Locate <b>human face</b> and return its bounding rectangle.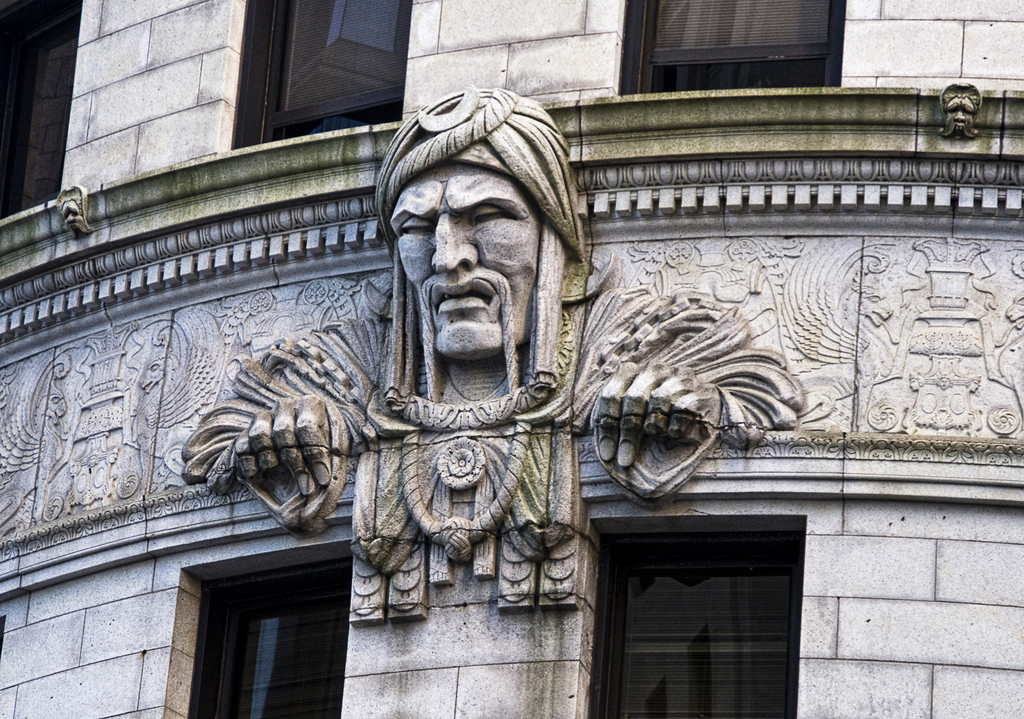
bbox(390, 160, 543, 352).
